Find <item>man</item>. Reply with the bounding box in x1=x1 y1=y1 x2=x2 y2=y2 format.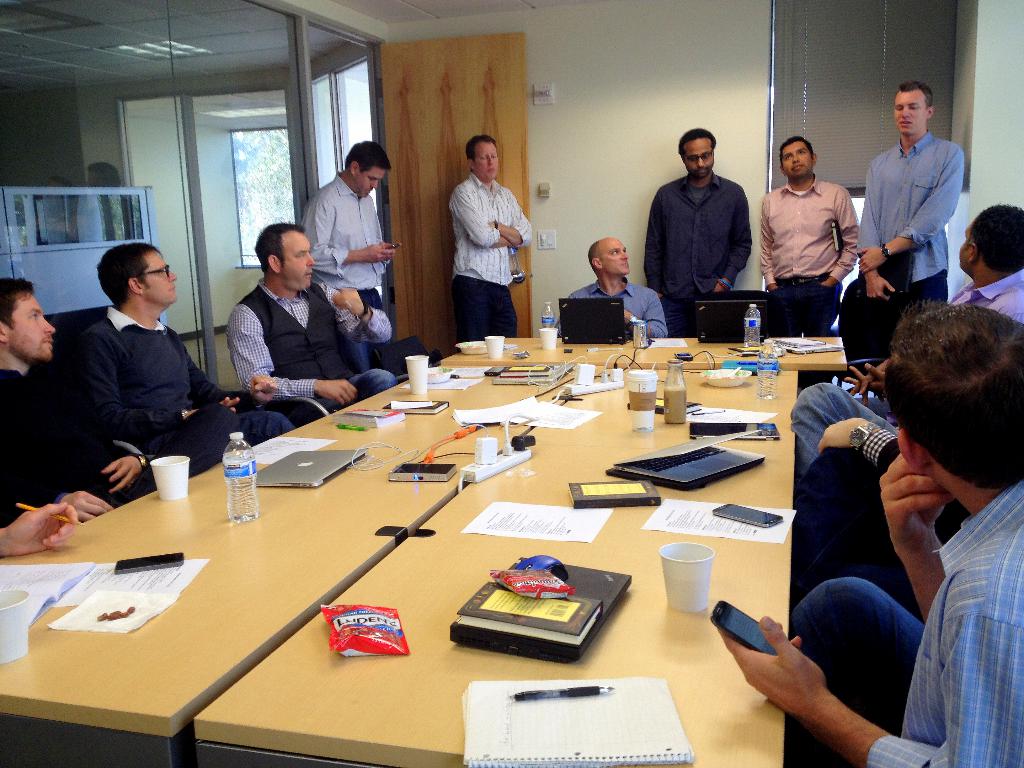
x1=230 y1=223 x2=395 y2=407.
